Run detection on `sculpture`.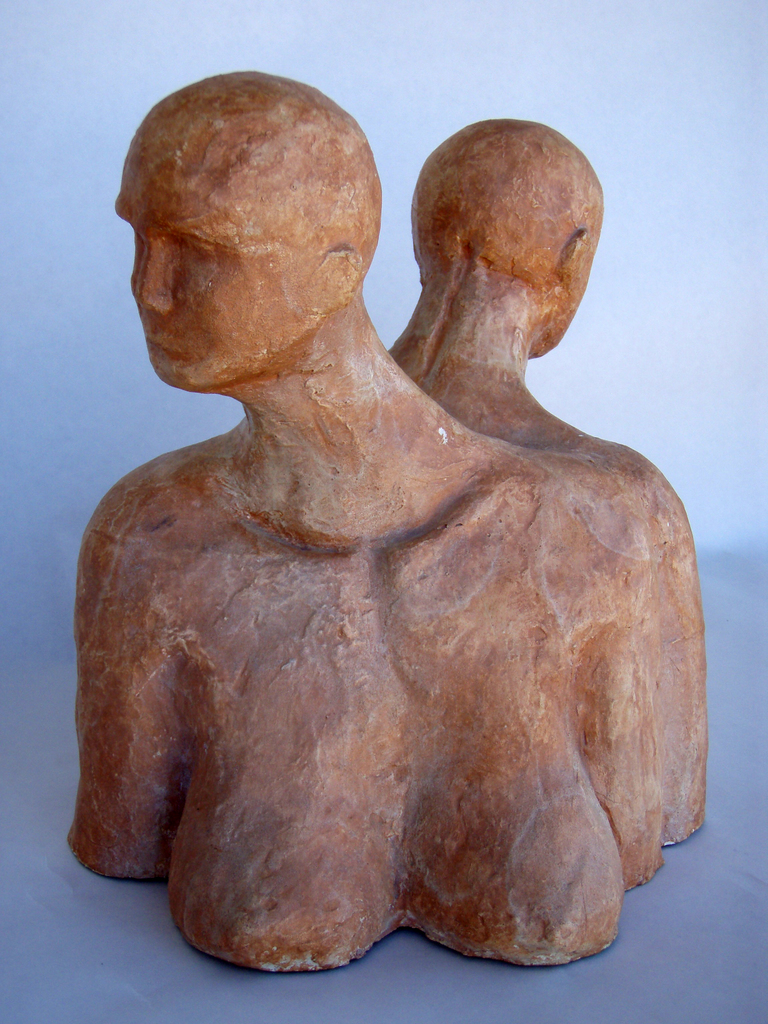
Result: select_region(57, 72, 721, 990).
